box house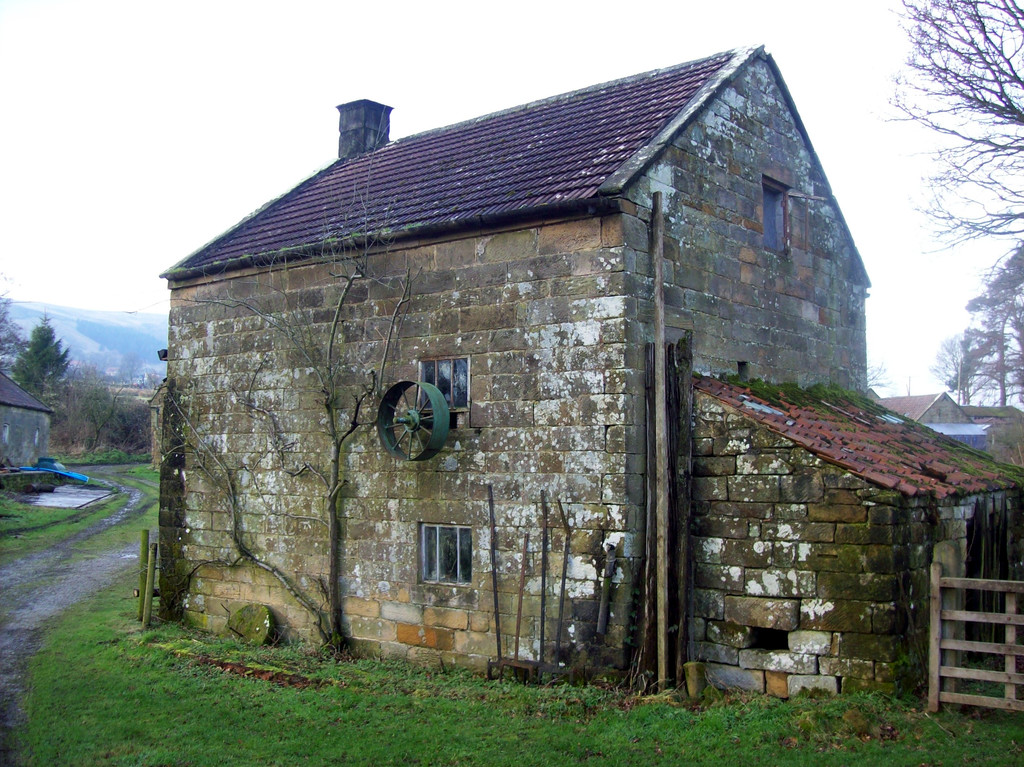
l=1, t=370, r=60, b=469
